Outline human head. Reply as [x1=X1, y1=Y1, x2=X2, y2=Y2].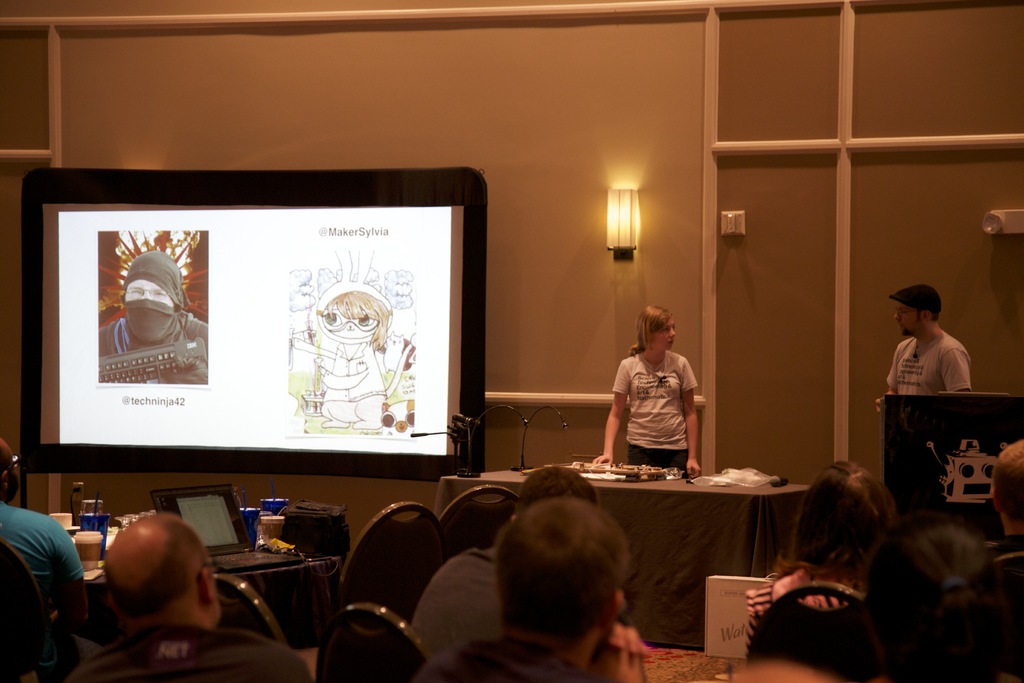
[x1=508, y1=465, x2=601, y2=522].
